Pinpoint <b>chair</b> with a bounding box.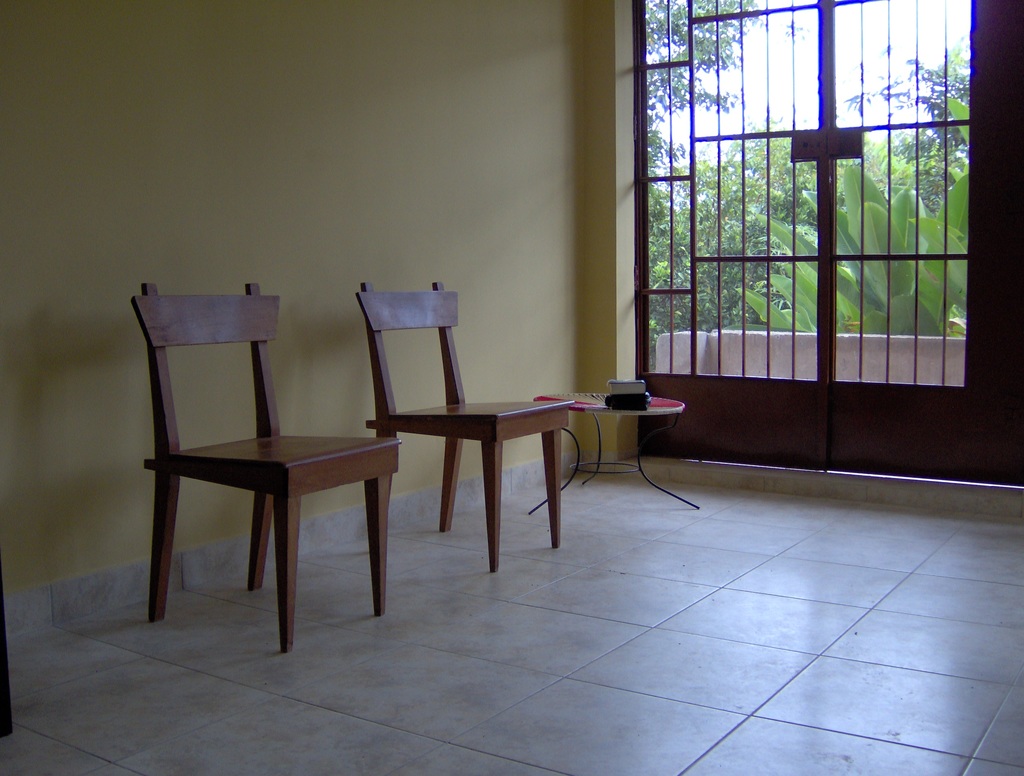
x1=354 y1=282 x2=576 y2=578.
